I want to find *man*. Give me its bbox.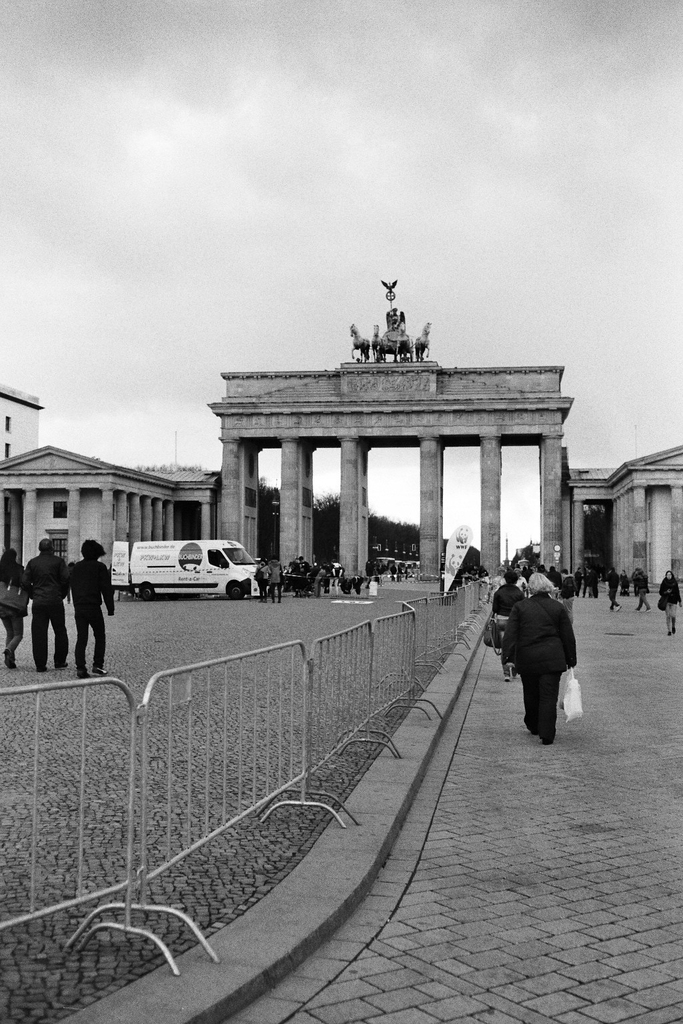
x1=25 y1=539 x2=70 y2=670.
